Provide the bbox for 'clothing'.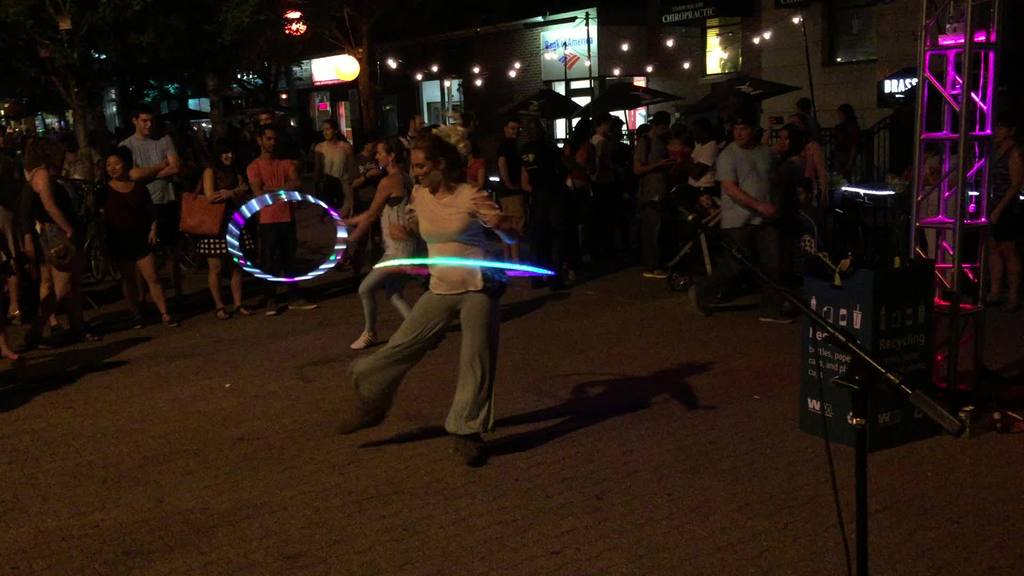
BBox(100, 170, 162, 287).
